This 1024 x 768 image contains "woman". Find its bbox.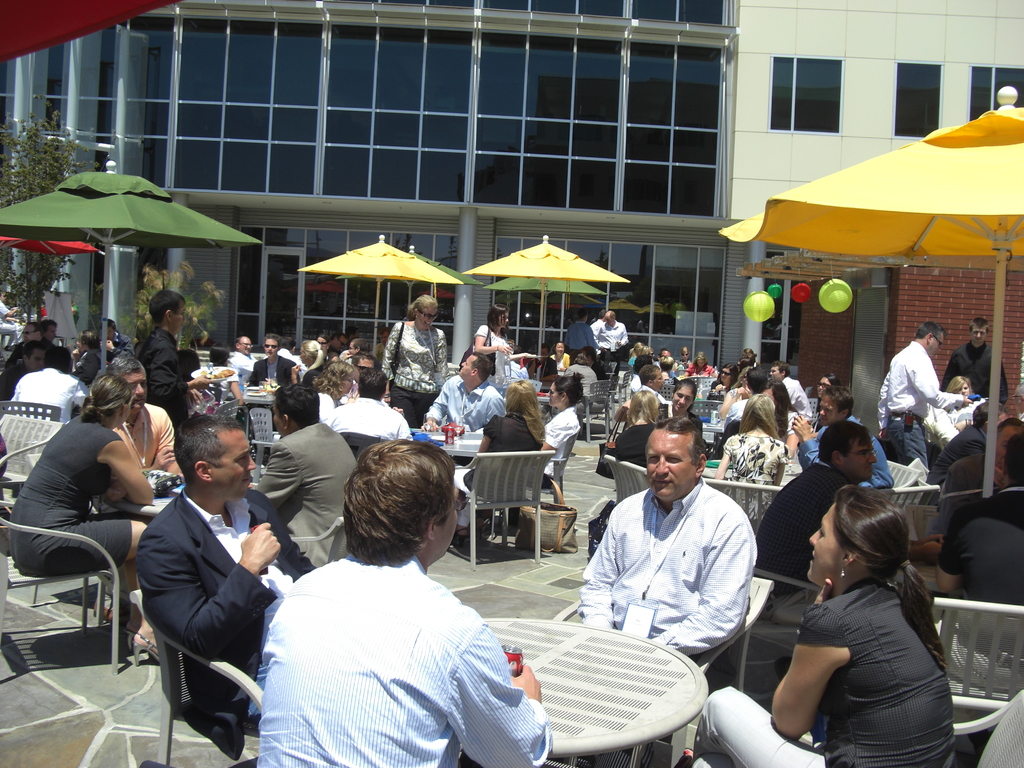
[290, 337, 326, 389].
